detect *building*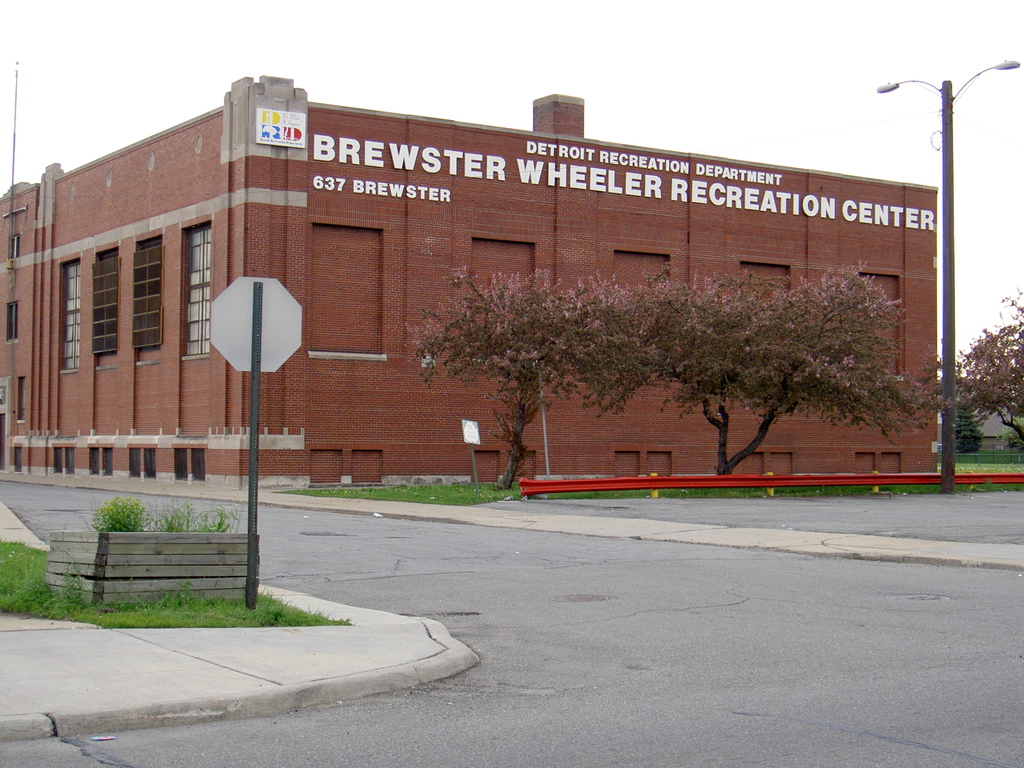
0,76,936,491
